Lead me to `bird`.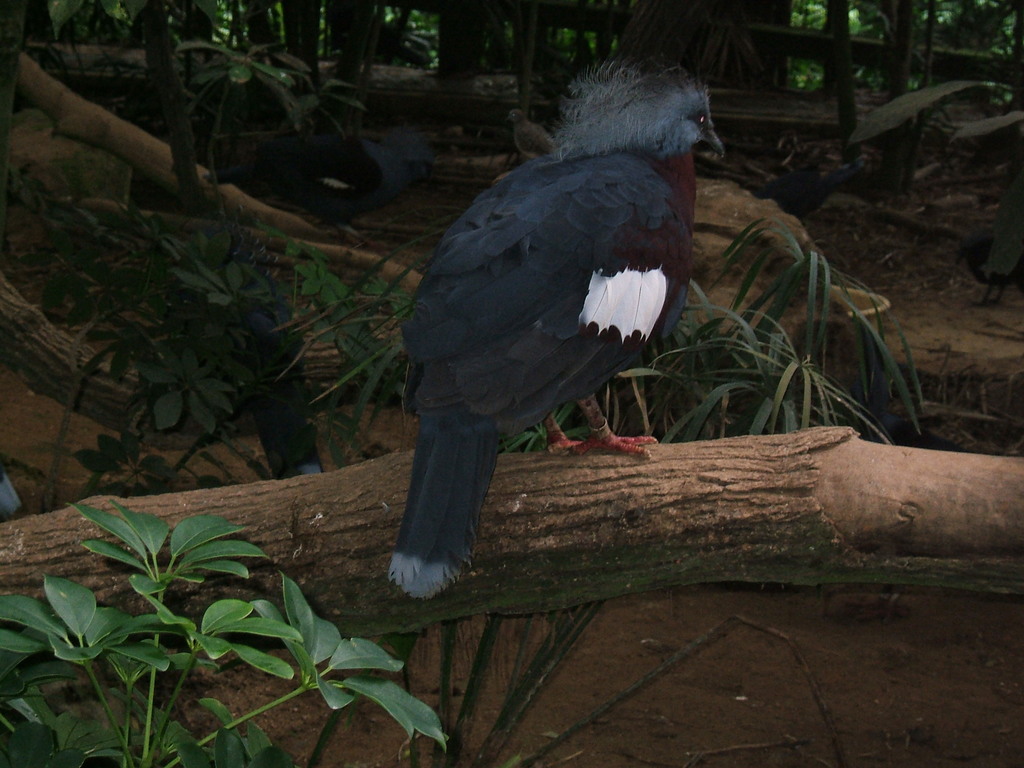
Lead to region(373, 87, 723, 584).
